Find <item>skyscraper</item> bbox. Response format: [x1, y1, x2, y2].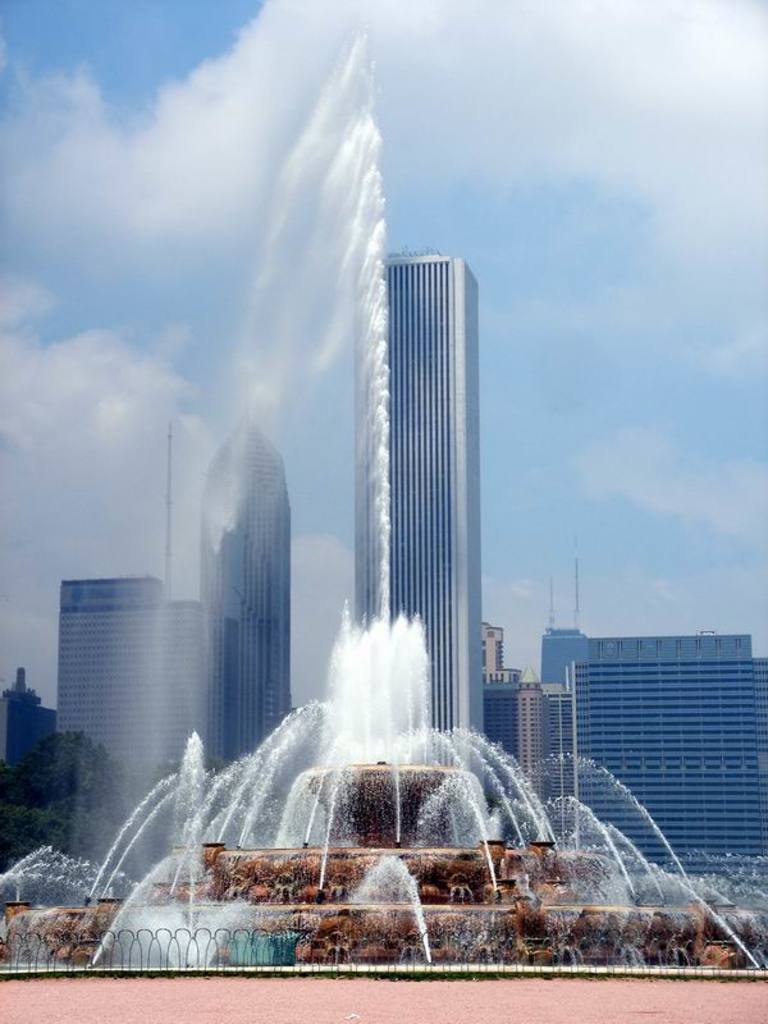
[0, 666, 63, 783].
